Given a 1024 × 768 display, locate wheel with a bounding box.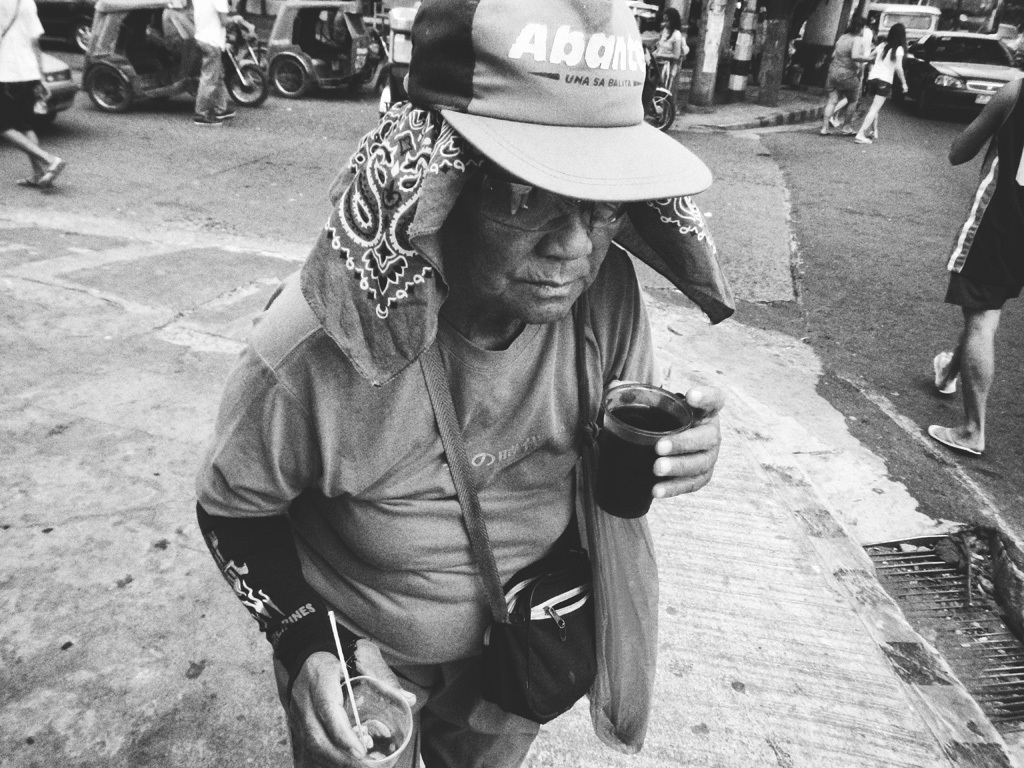
Located: {"left": 271, "top": 59, "right": 306, "bottom": 98}.
